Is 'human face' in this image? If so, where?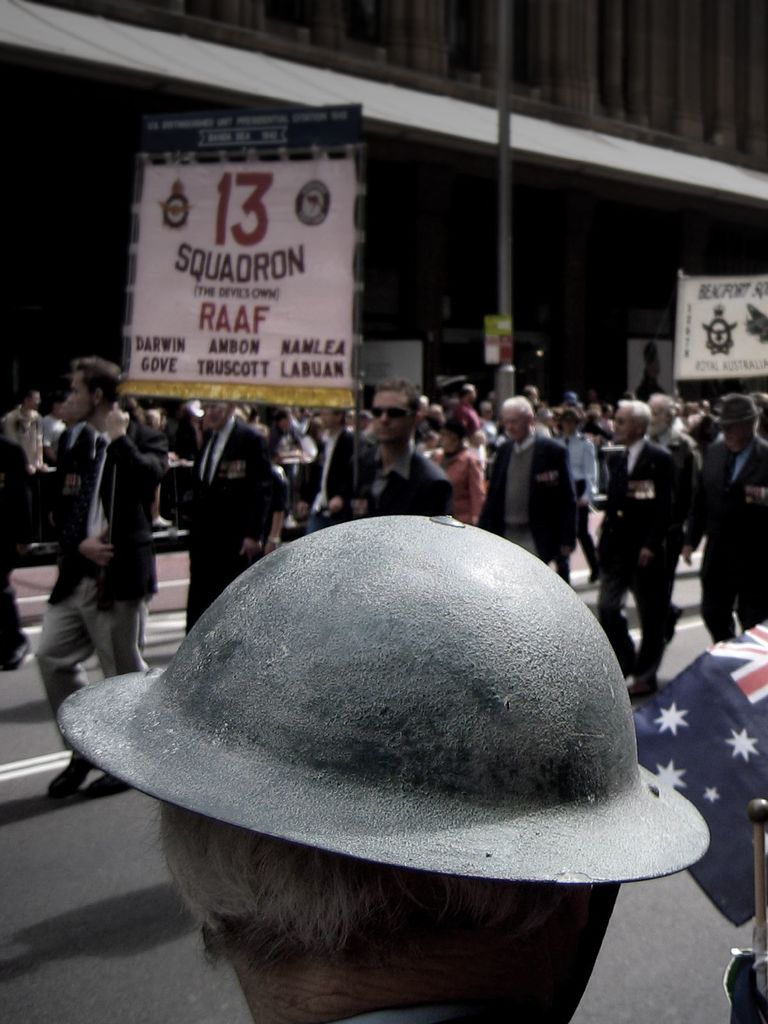
Yes, at detection(371, 389, 410, 442).
